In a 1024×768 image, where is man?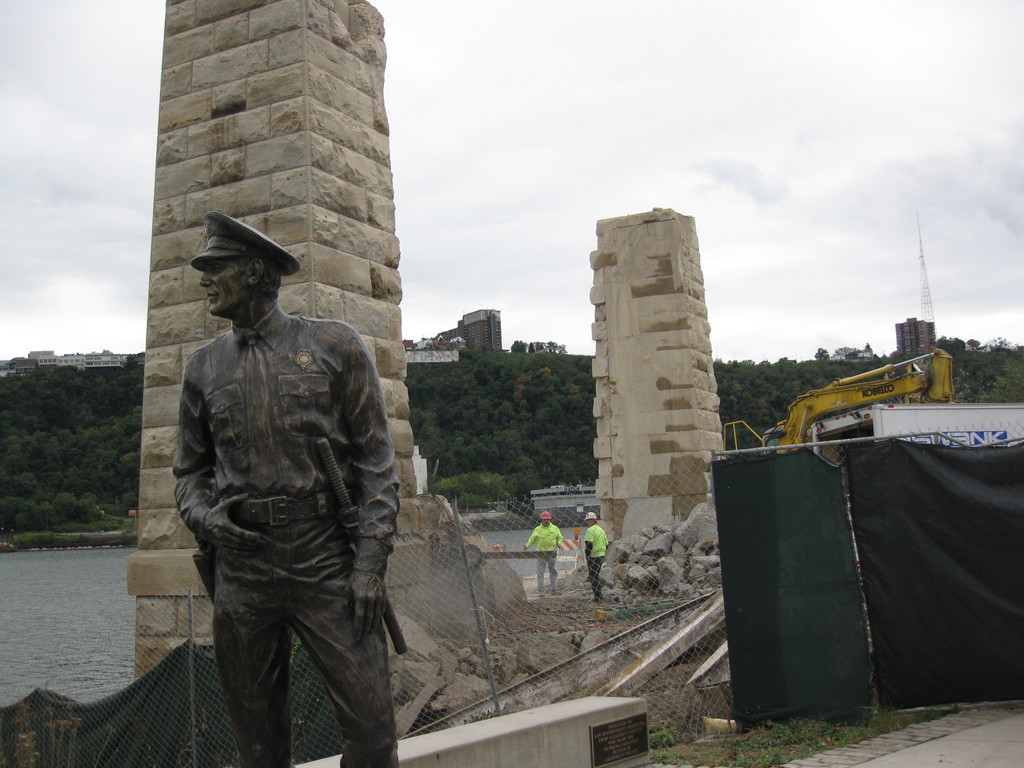
x1=580 y1=506 x2=616 y2=605.
